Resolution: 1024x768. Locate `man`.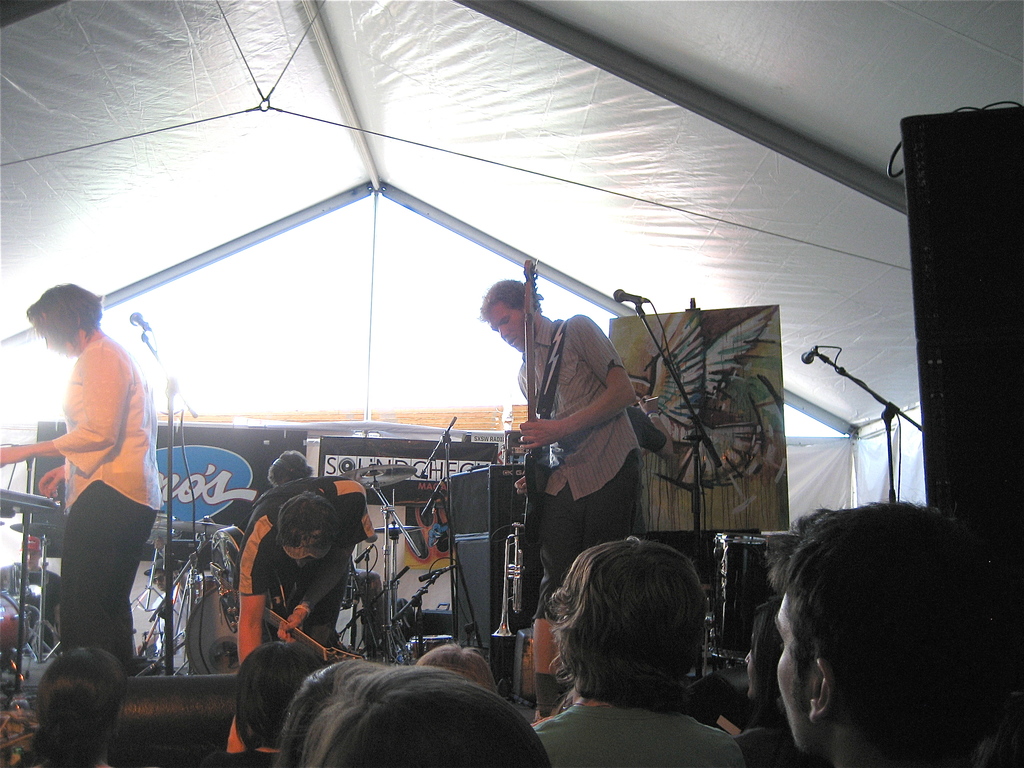
bbox=[225, 460, 375, 657].
